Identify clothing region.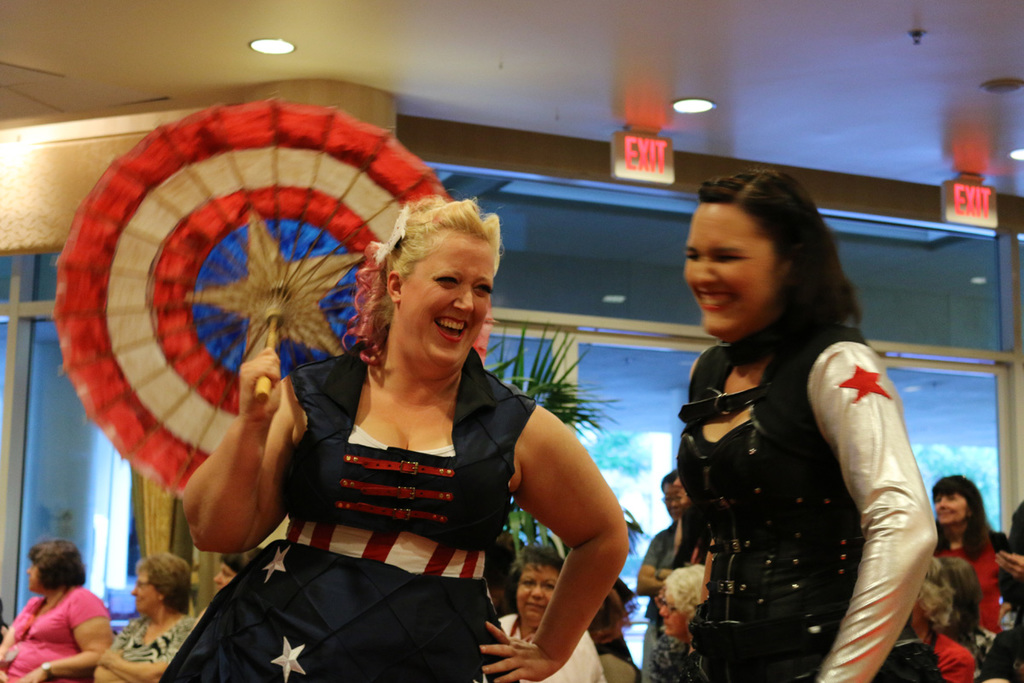
Region: detection(163, 334, 540, 682).
